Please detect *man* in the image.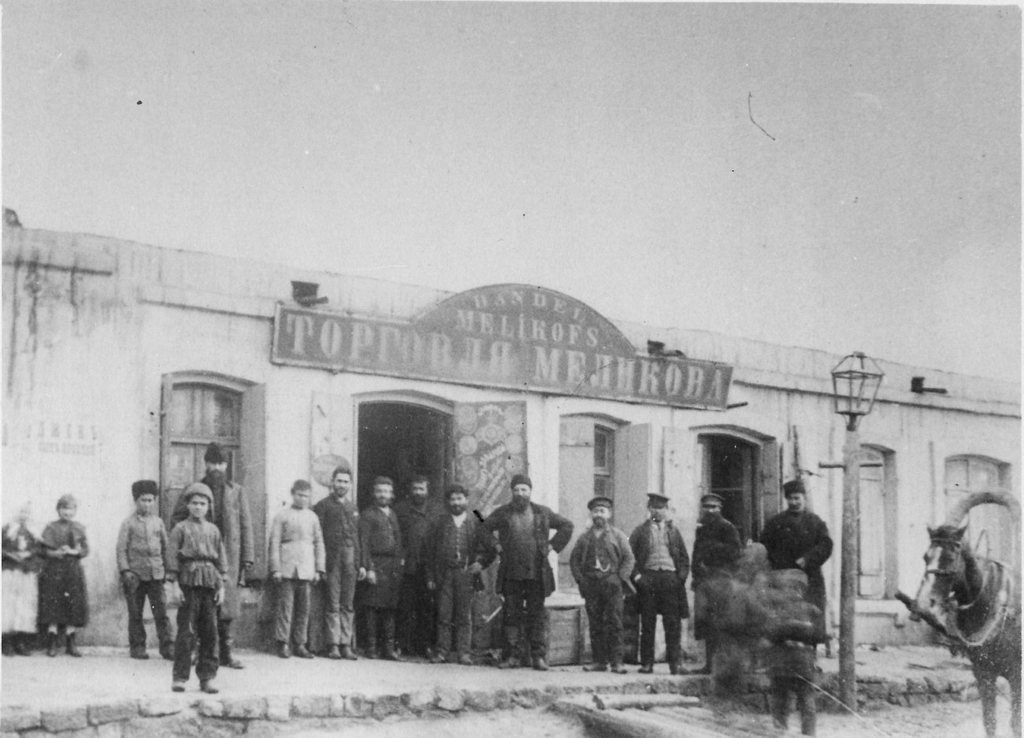
395, 474, 438, 662.
